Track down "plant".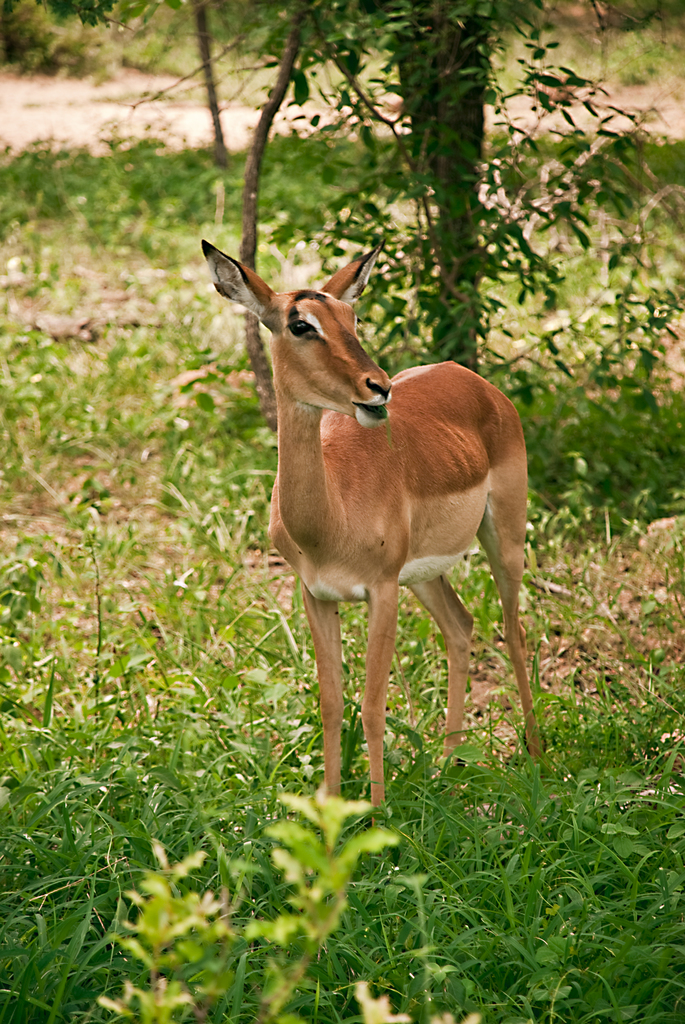
Tracked to <box>95,828,238,1023</box>.
